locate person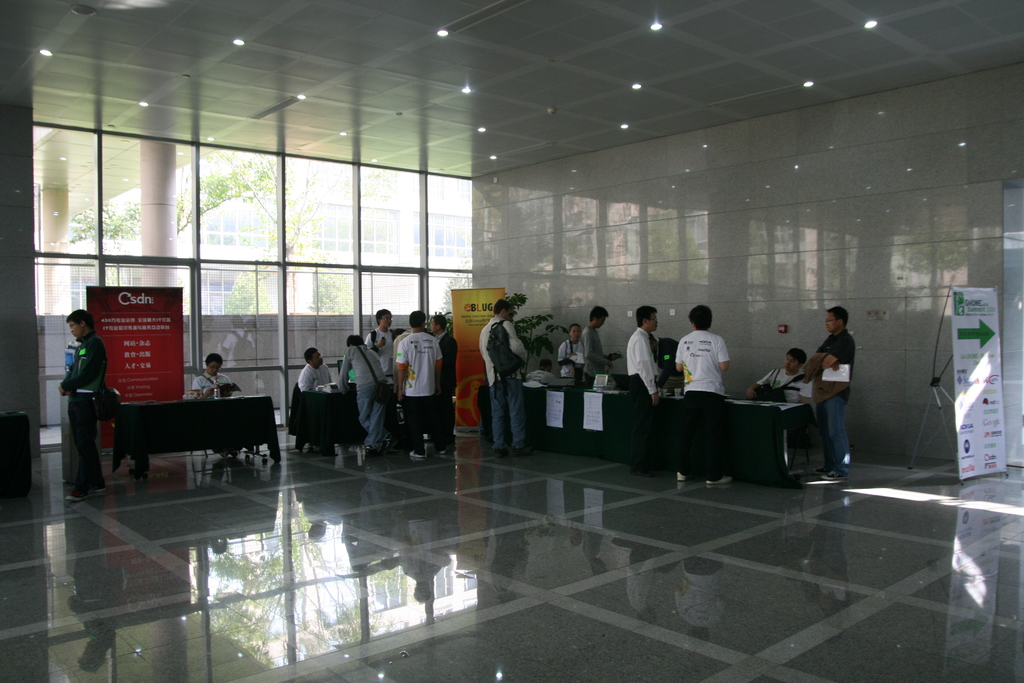
(x1=522, y1=354, x2=561, y2=386)
